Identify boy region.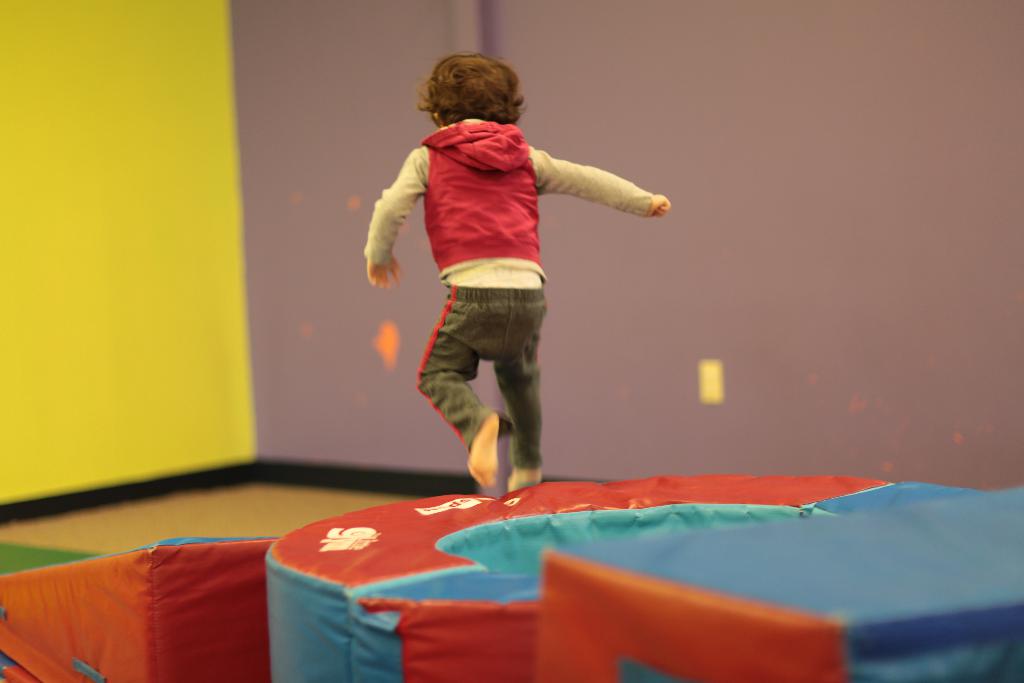
Region: crop(346, 51, 612, 518).
